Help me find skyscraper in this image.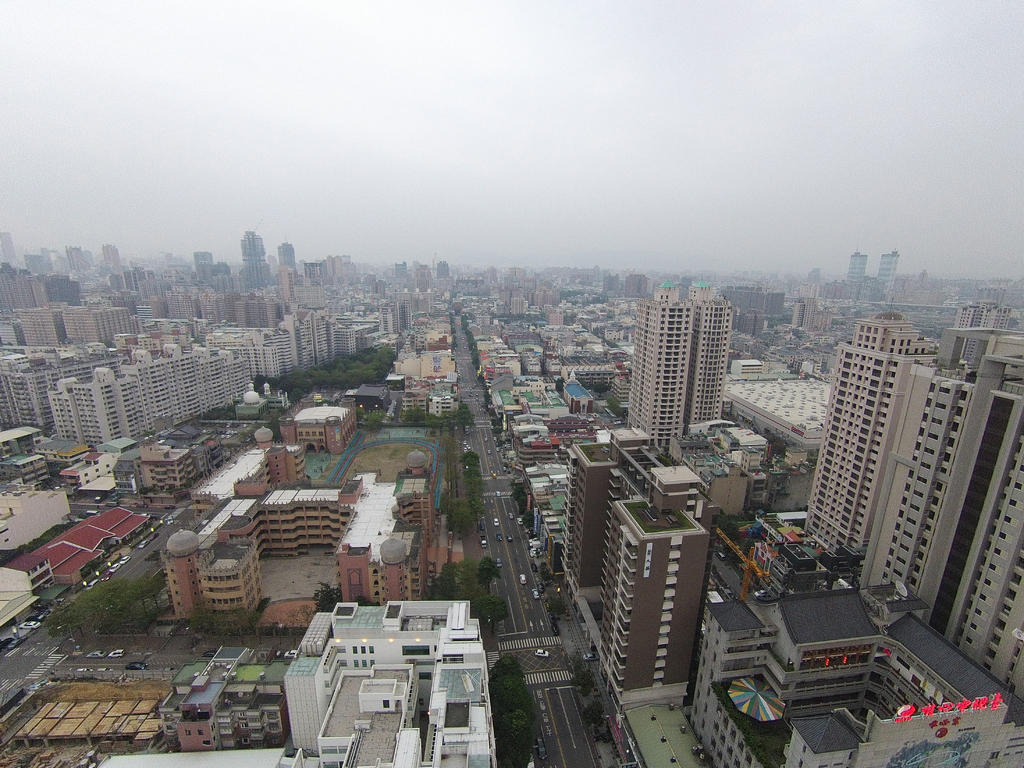
Found it: select_region(622, 271, 755, 451).
